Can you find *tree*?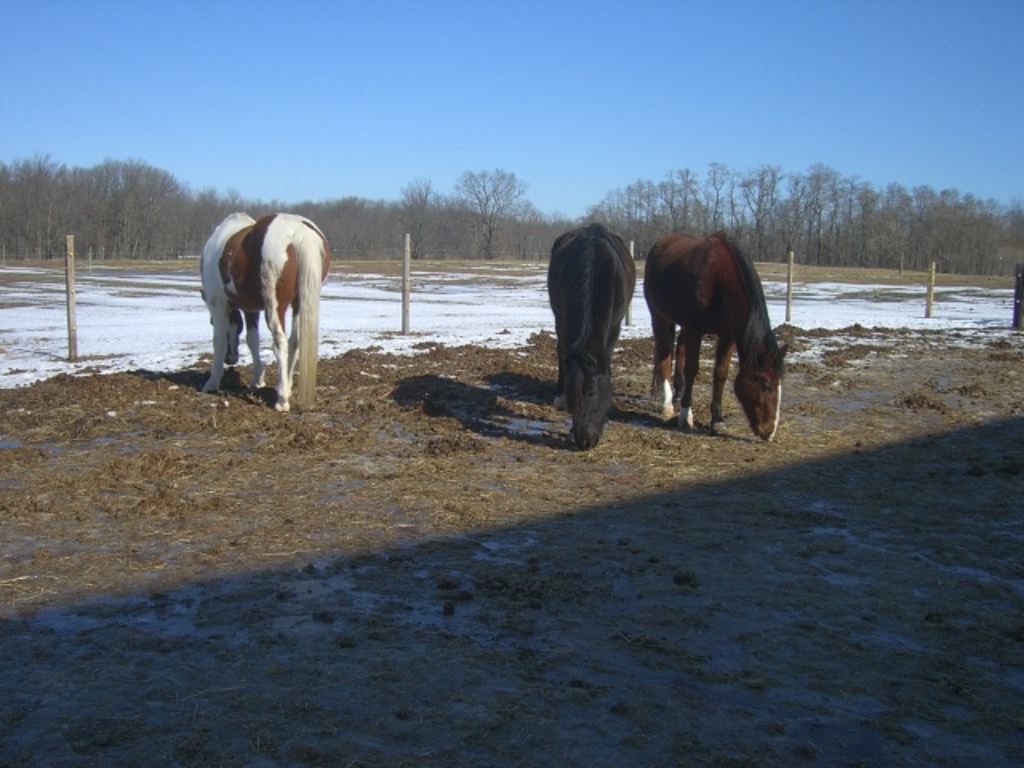
Yes, bounding box: {"x1": 456, "y1": 168, "x2": 525, "y2": 251}.
